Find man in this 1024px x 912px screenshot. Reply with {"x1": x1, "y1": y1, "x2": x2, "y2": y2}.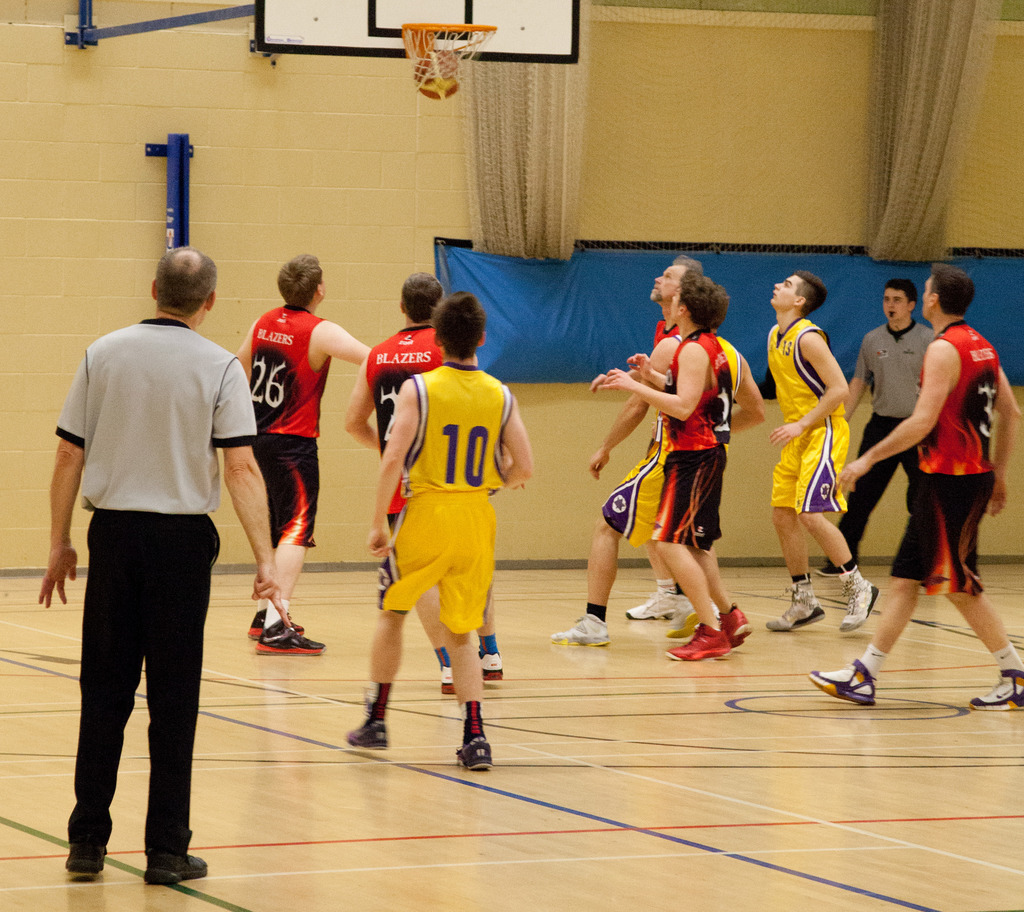
{"x1": 633, "y1": 240, "x2": 710, "y2": 626}.
